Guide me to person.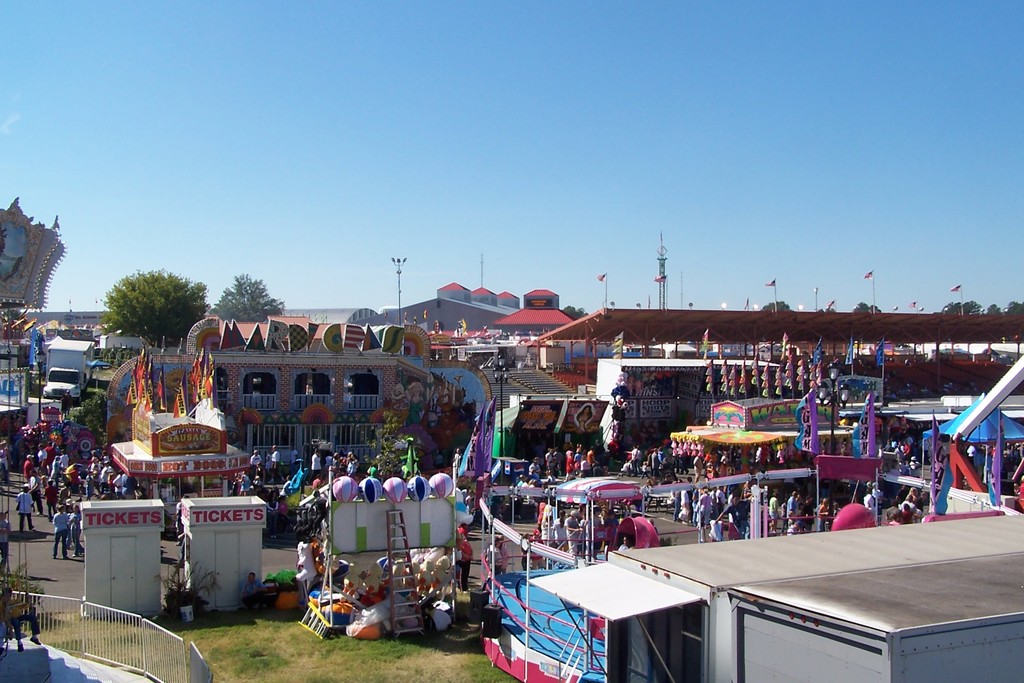
Guidance: {"x1": 13, "y1": 483, "x2": 37, "y2": 532}.
